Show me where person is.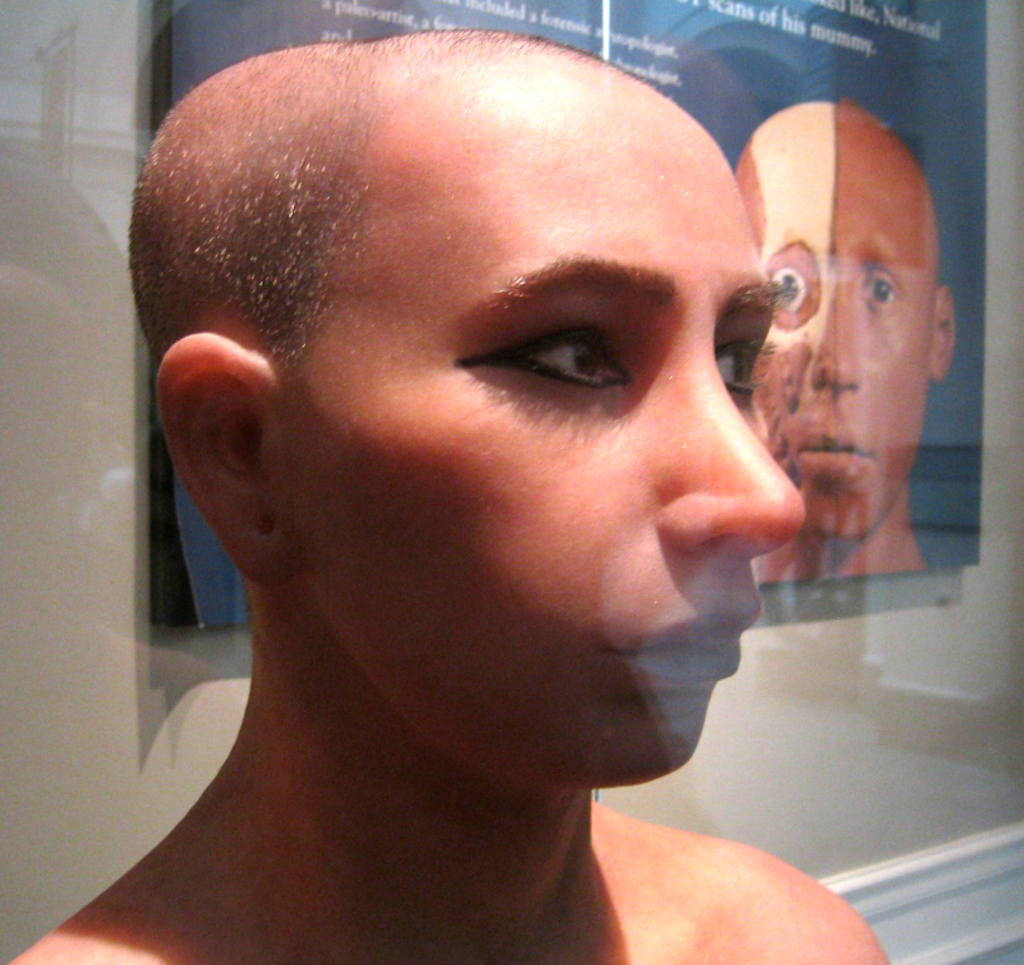
person is at Rect(738, 101, 957, 569).
